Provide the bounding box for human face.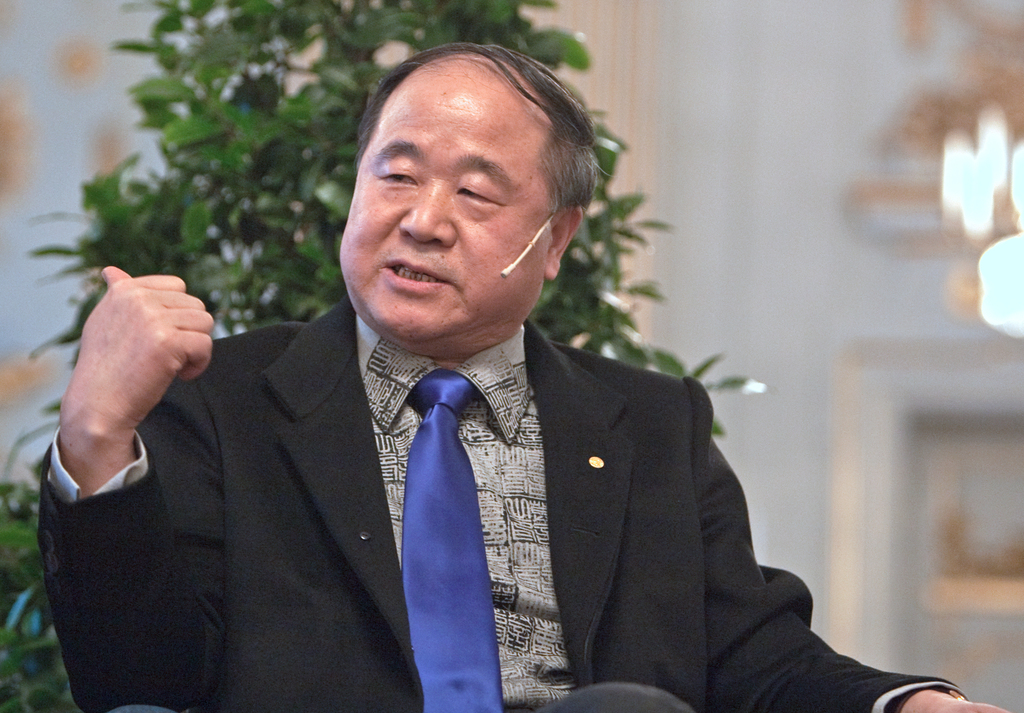
(x1=337, y1=57, x2=551, y2=344).
